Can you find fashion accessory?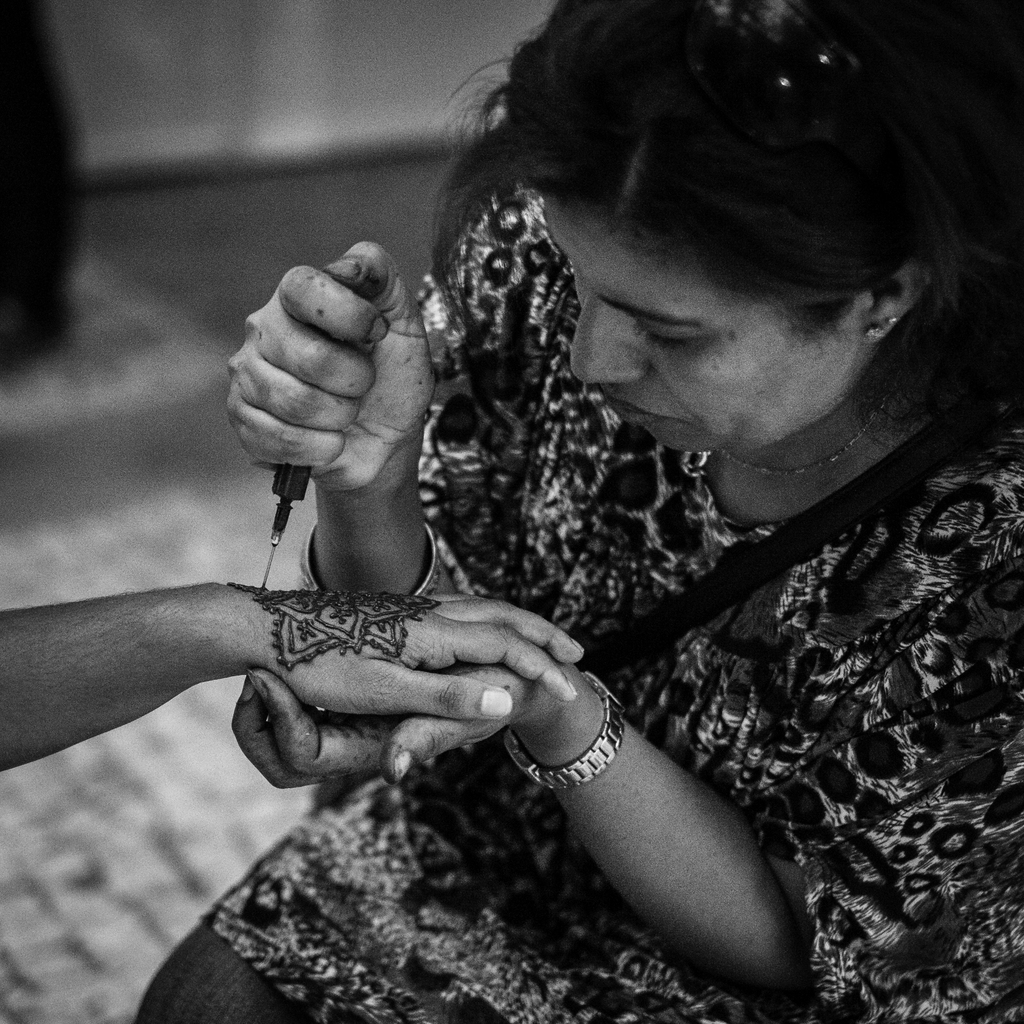
Yes, bounding box: (x1=713, y1=379, x2=898, y2=479).
